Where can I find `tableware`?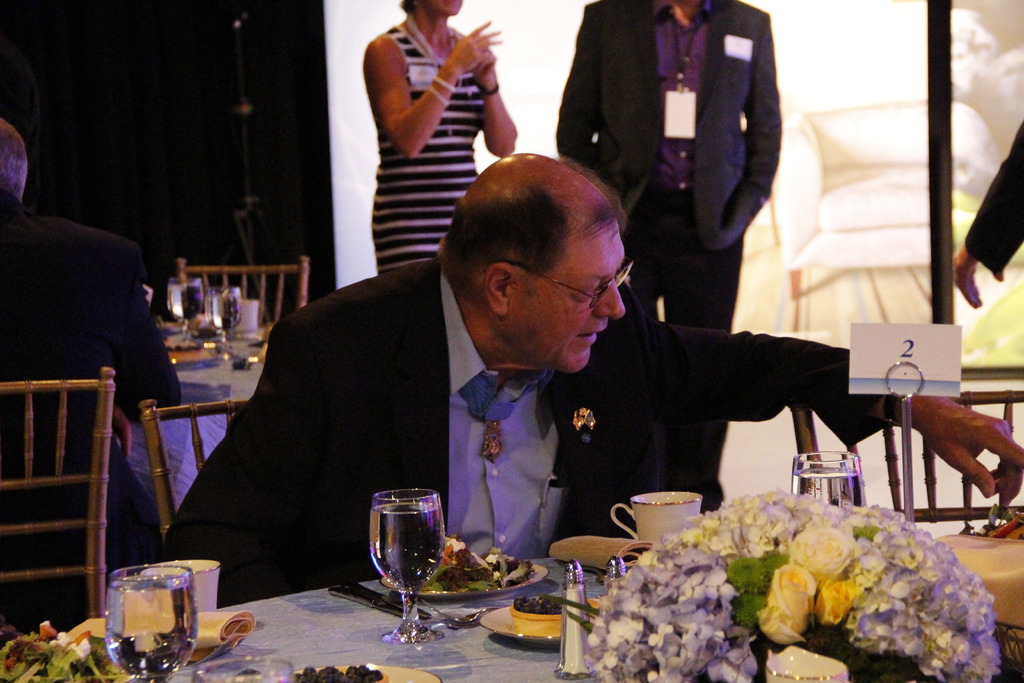
You can find it at 97,566,210,664.
